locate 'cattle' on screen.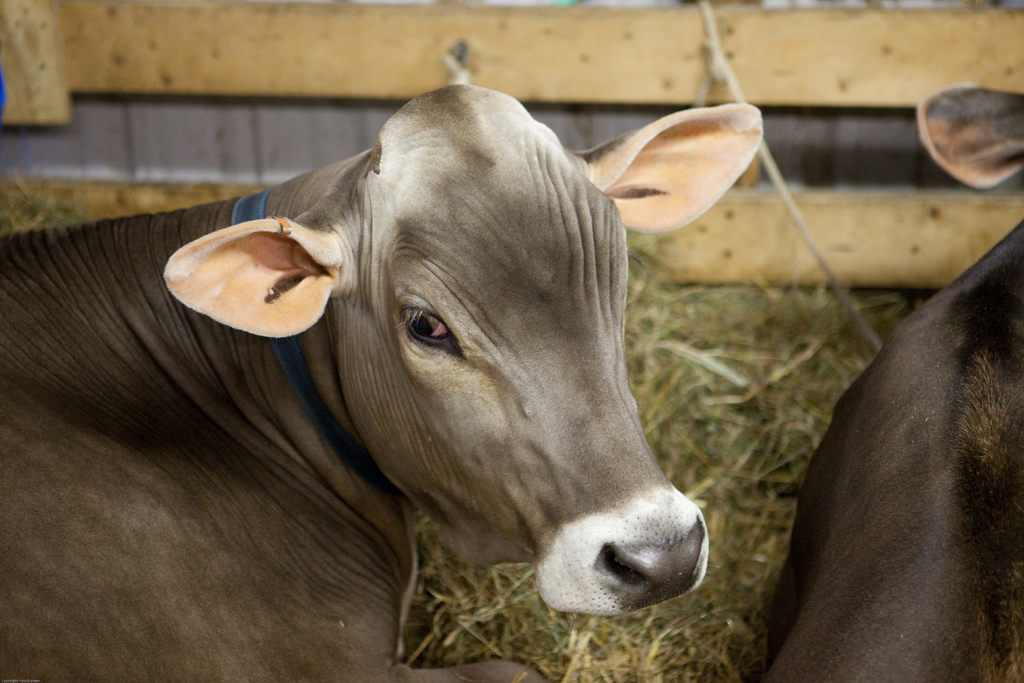
On screen at <bbox>71, 94, 776, 682</bbox>.
